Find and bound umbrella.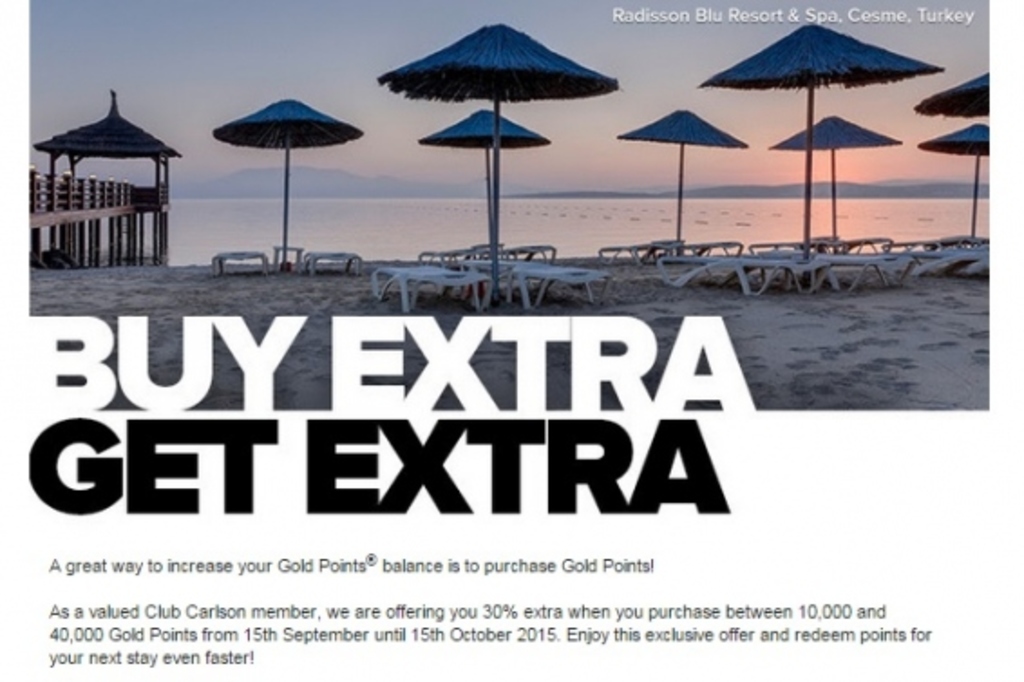
Bound: 376/22/621/270.
